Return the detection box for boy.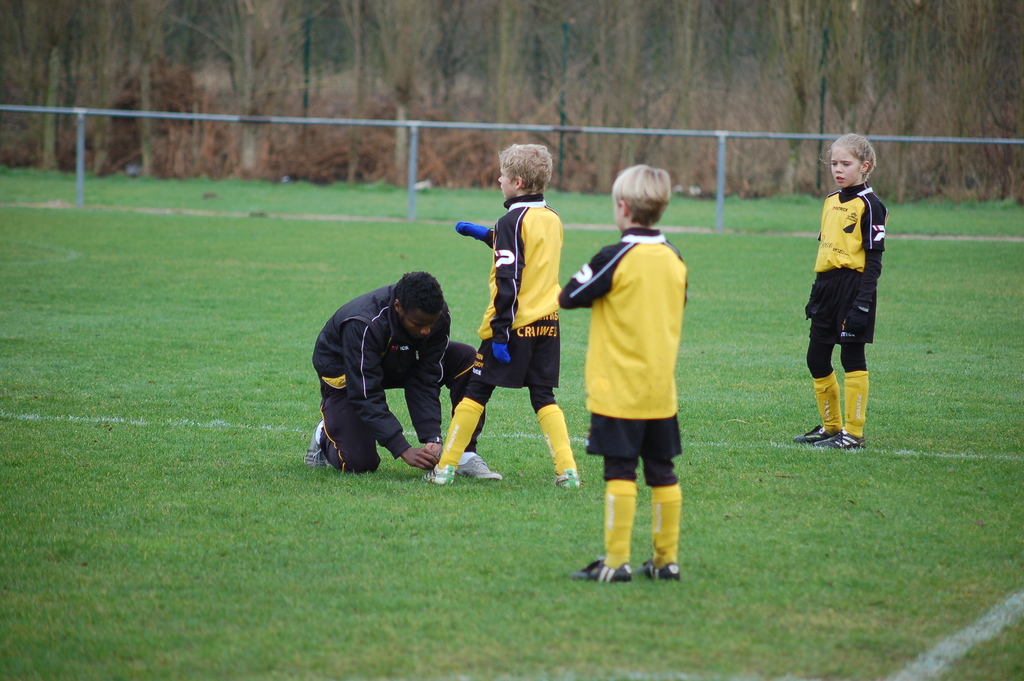
l=424, t=142, r=580, b=488.
